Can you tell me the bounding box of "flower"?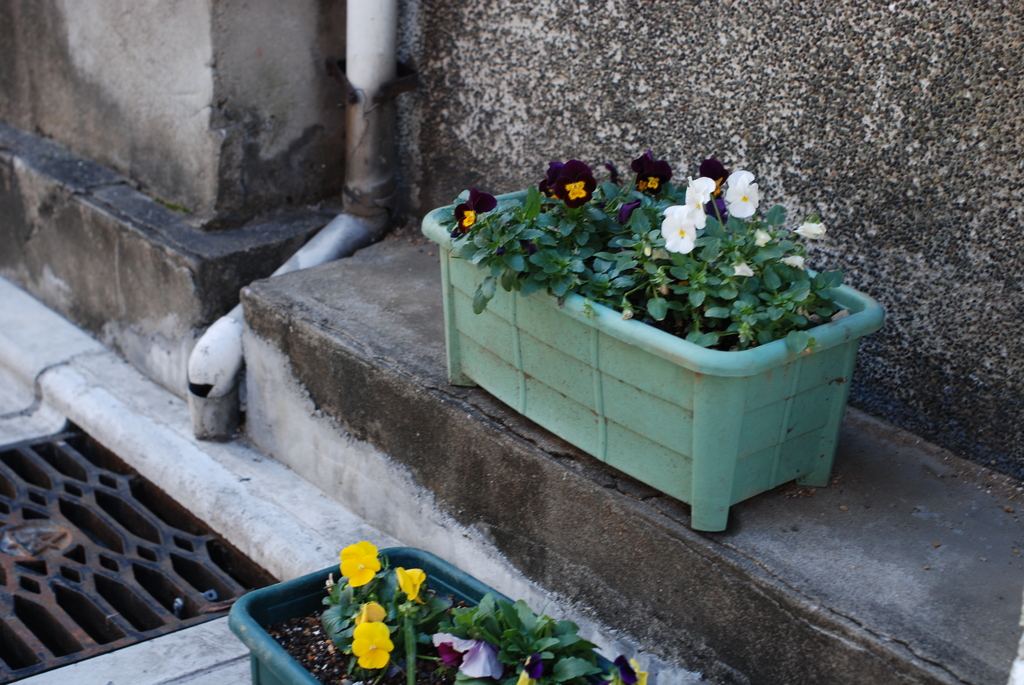
bbox=(660, 203, 707, 251).
